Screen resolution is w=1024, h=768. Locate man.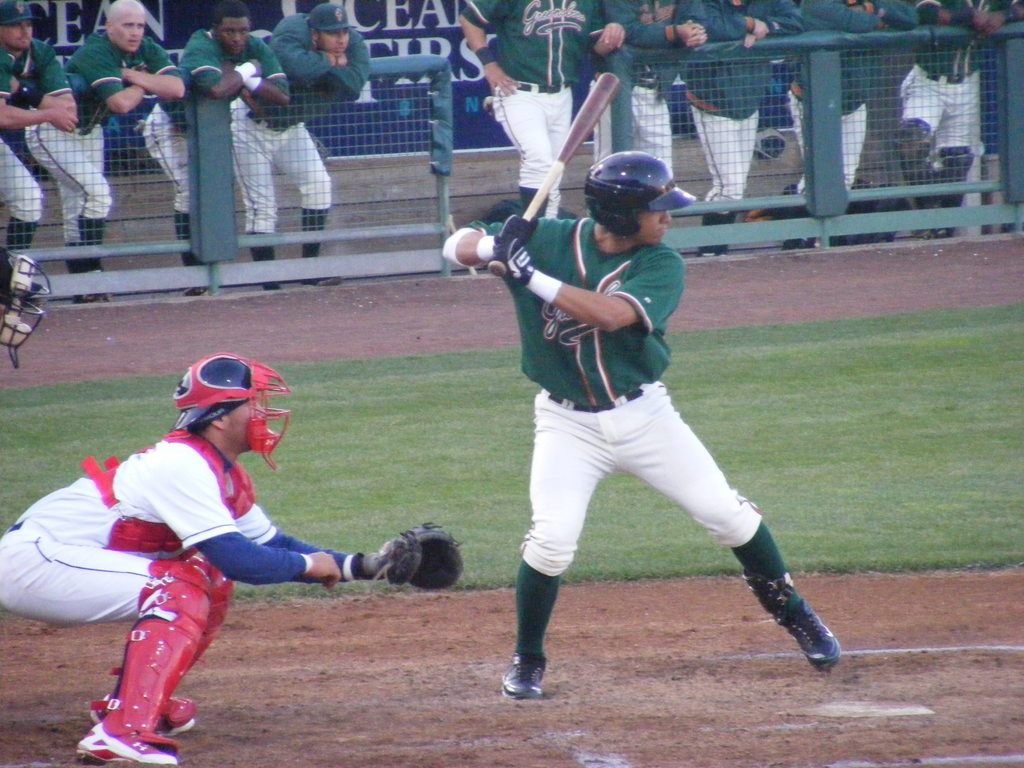
l=794, t=0, r=918, b=246.
